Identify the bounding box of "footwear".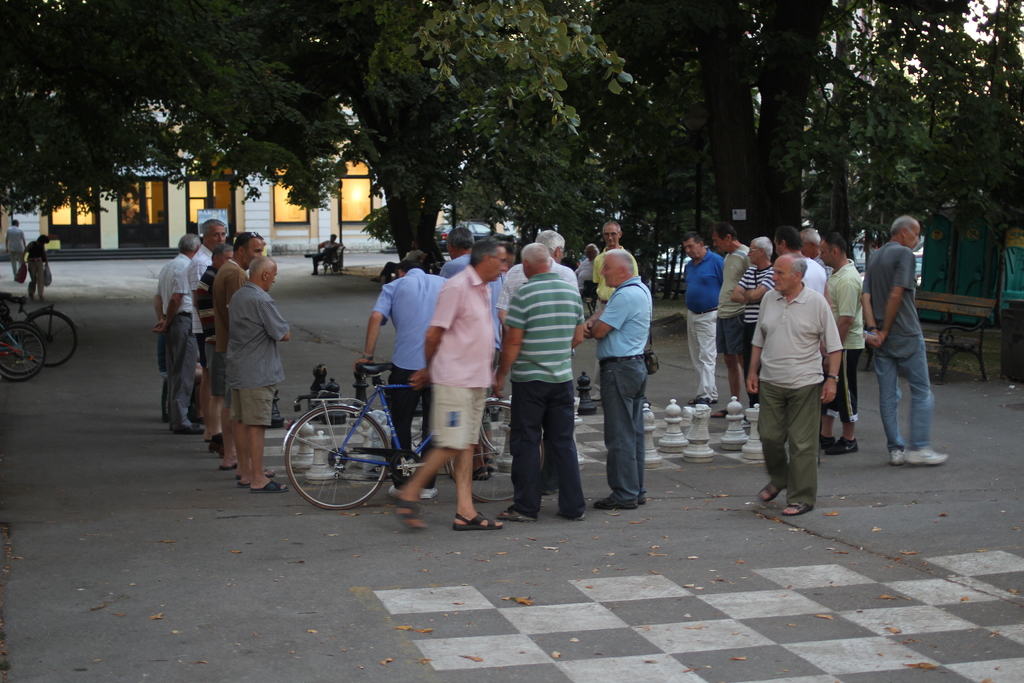
456, 511, 499, 526.
